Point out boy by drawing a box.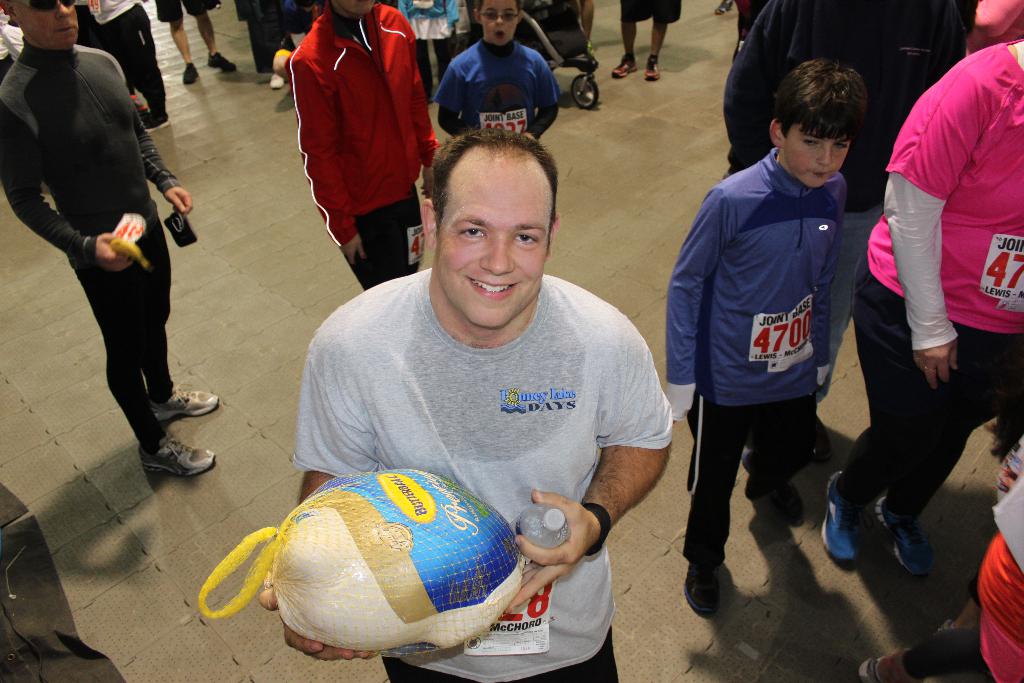
box(668, 39, 890, 597).
